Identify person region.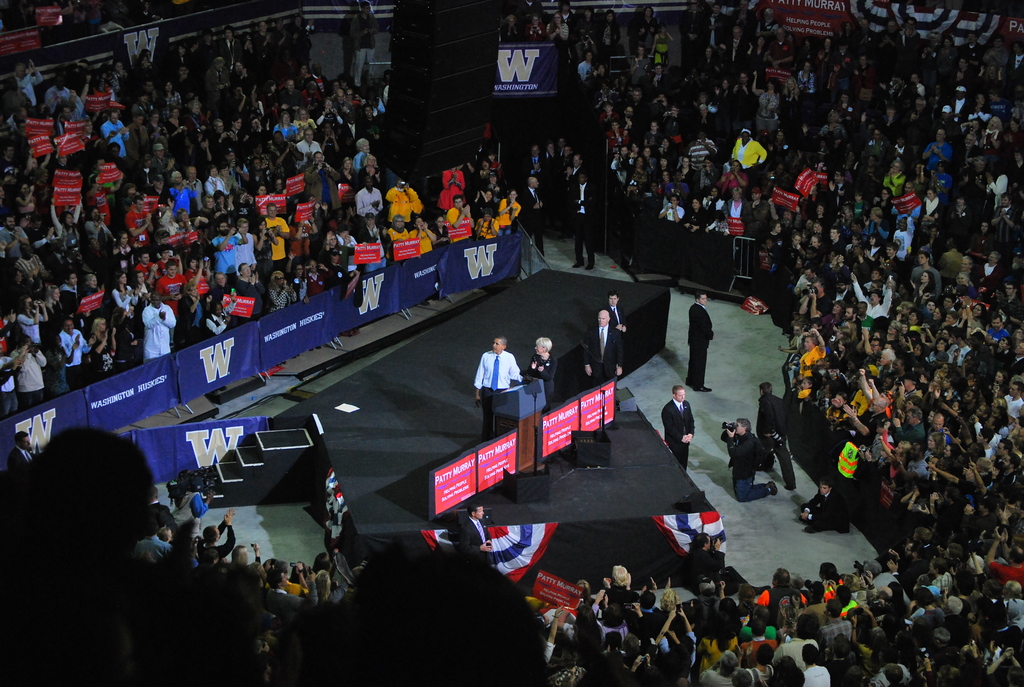
Region: [607,288,625,365].
